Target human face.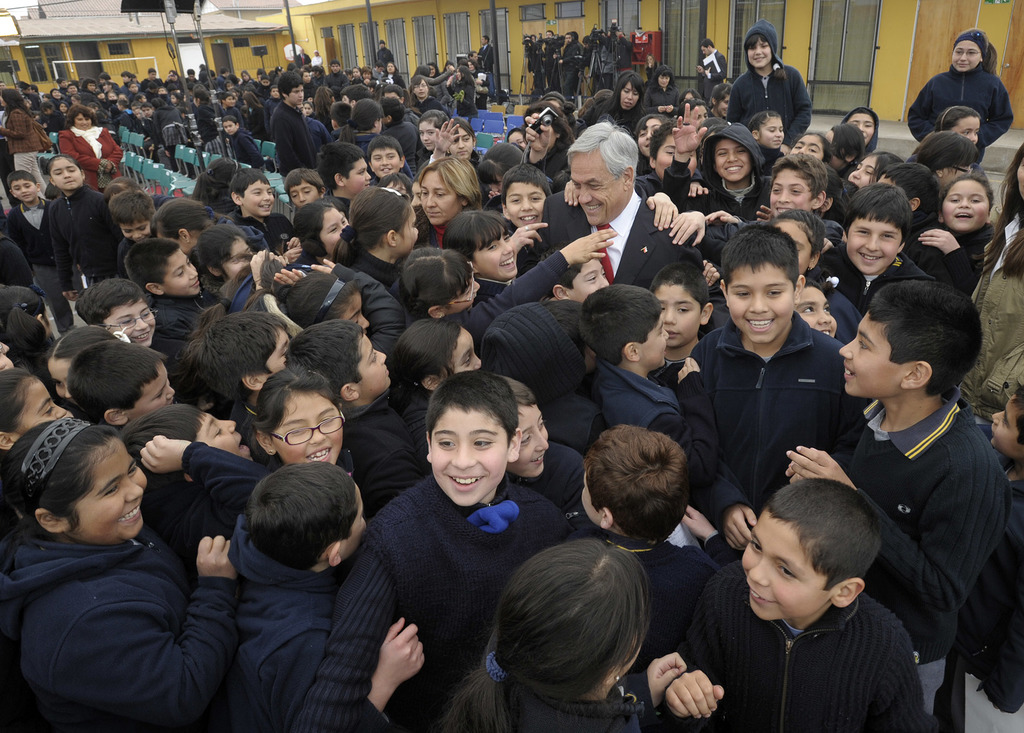
Target region: 11 377 71 427.
